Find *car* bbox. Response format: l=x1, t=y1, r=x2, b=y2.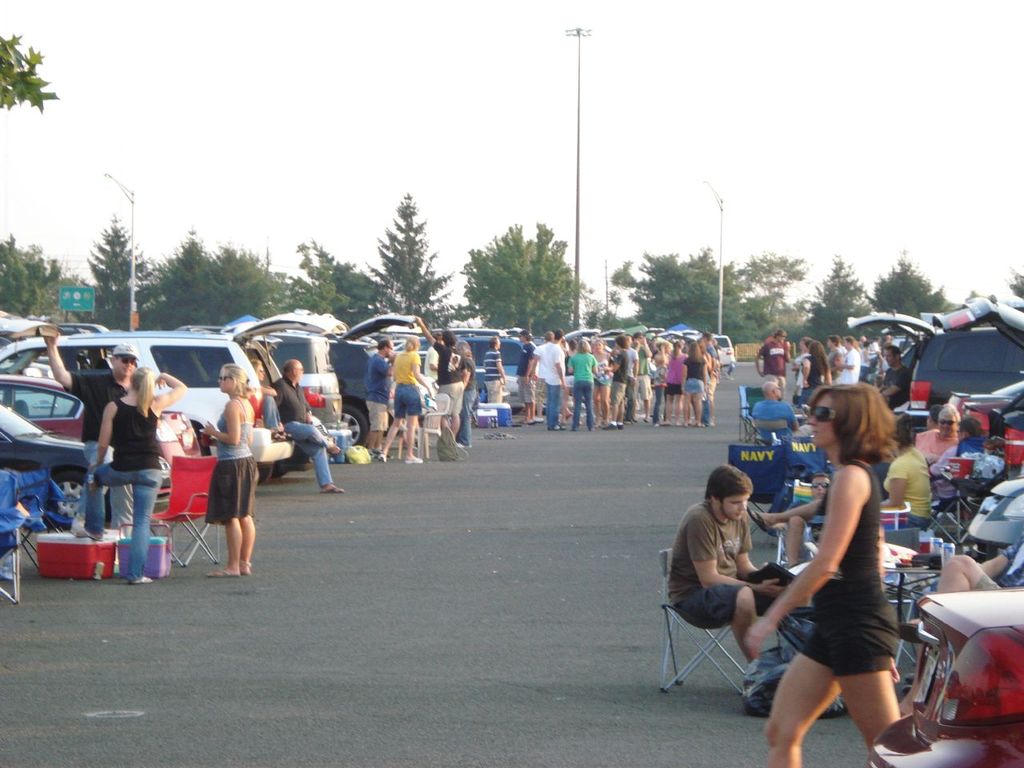
l=851, t=302, r=1023, b=472.
